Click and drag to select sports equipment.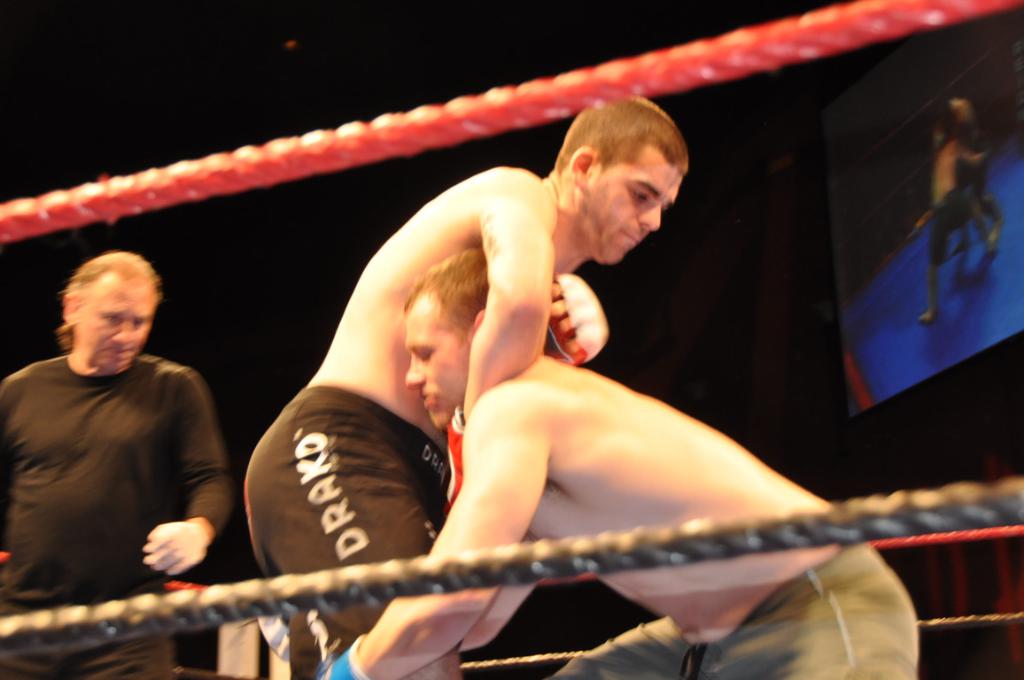
Selection: l=545, t=269, r=609, b=367.
